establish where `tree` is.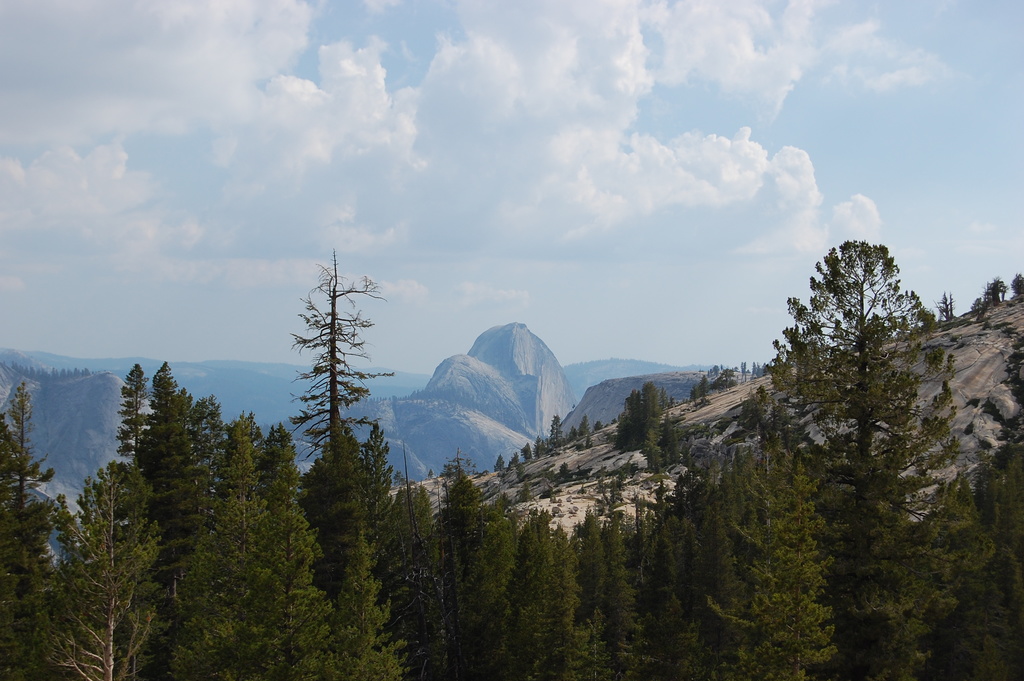
Established at <region>478, 510, 575, 680</region>.
